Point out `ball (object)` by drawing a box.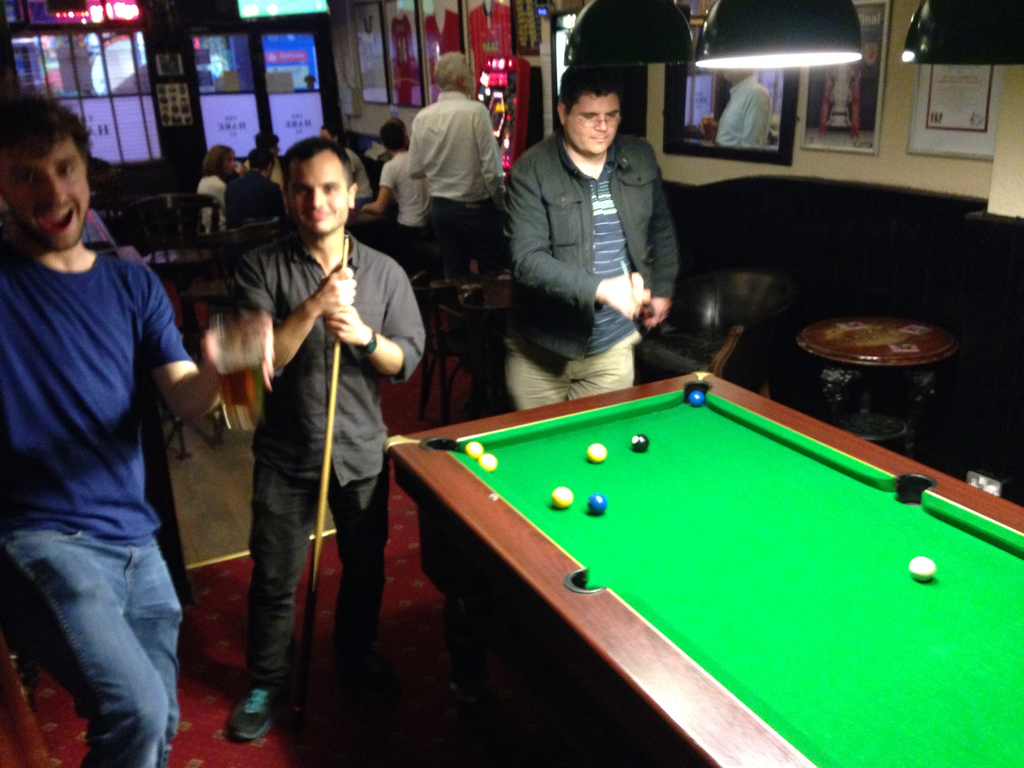
[590, 441, 606, 462].
